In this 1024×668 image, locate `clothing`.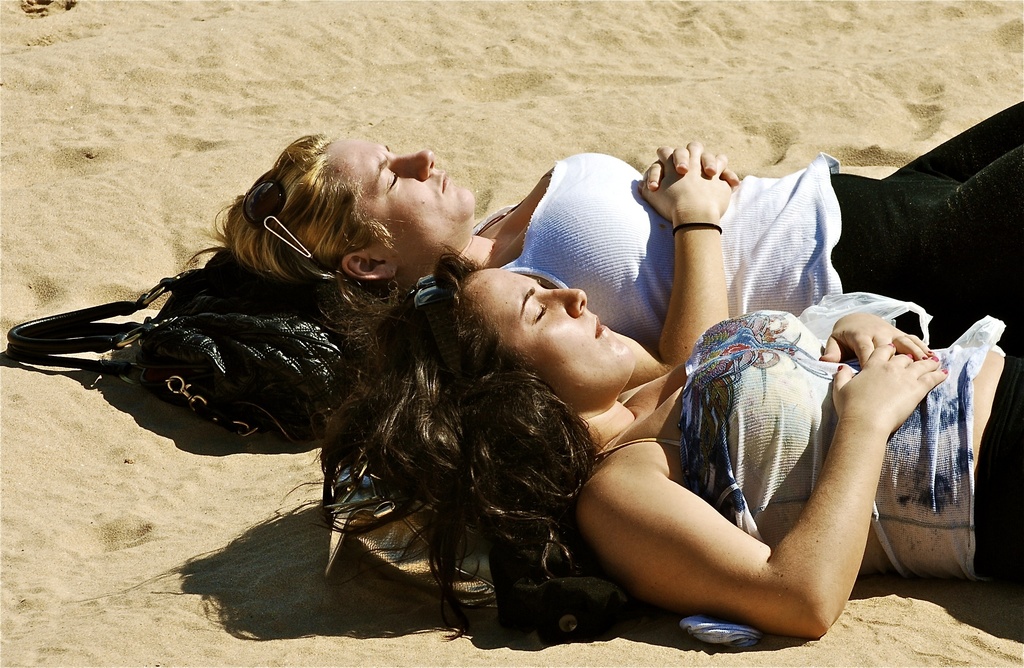
Bounding box: bbox(571, 309, 1023, 619).
